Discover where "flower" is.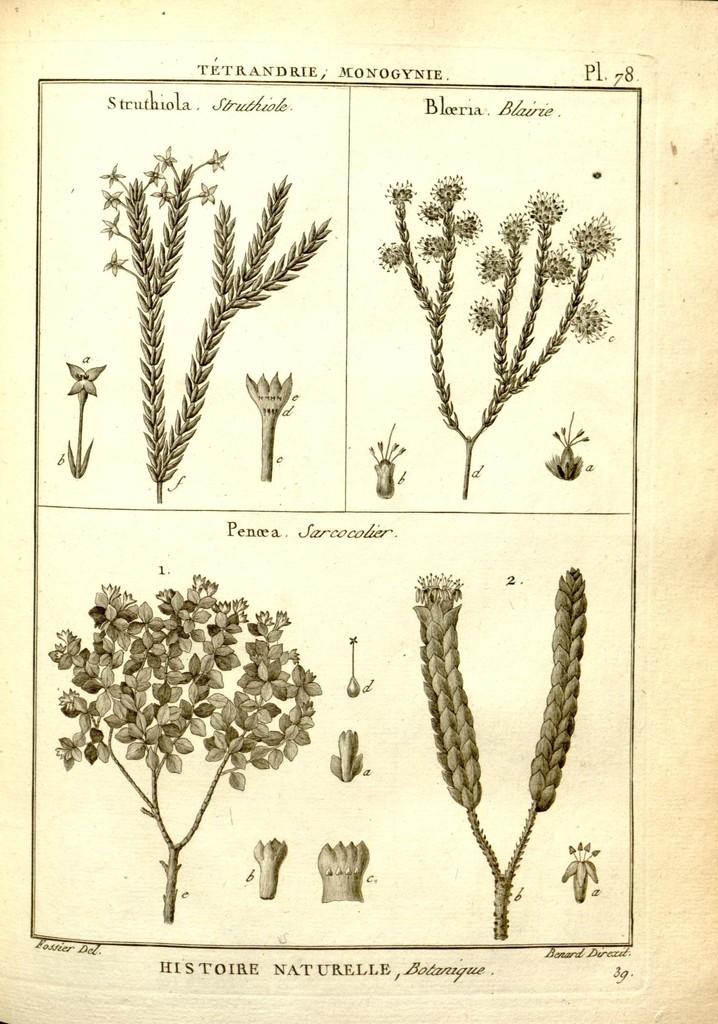
Discovered at crop(473, 242, 517, 287).
